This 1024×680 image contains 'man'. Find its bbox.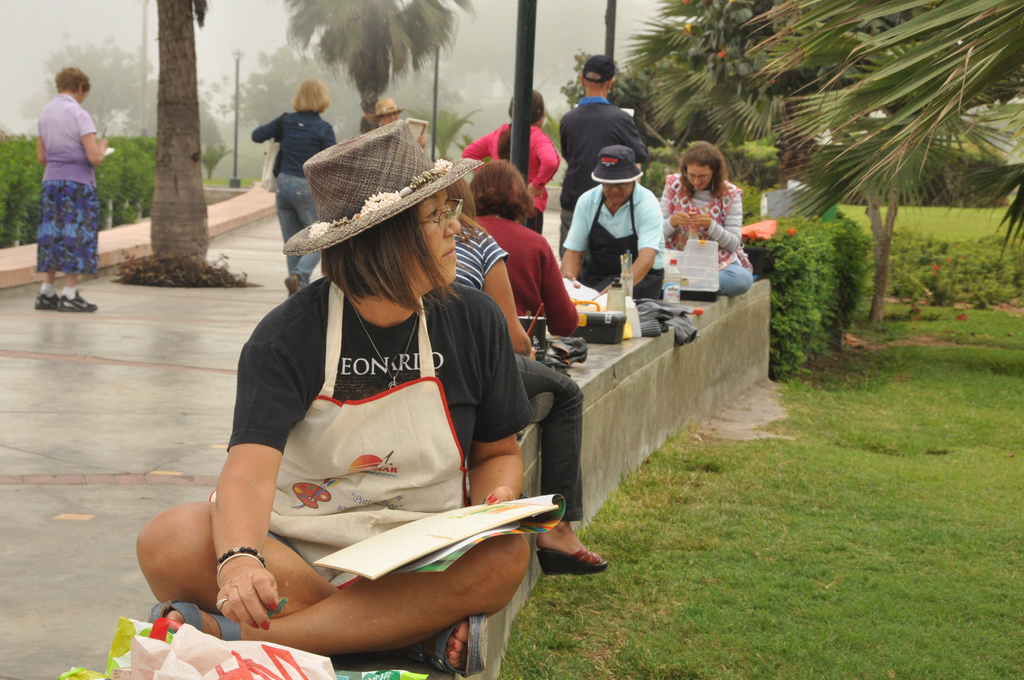
[552, 51, 647, 261].
